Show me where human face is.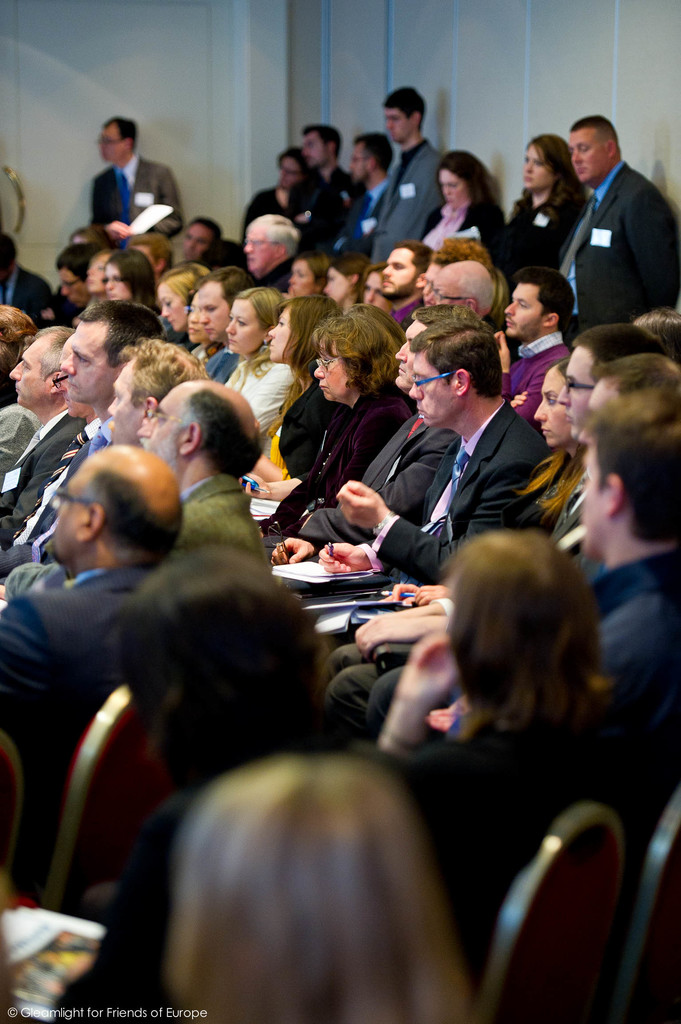
human face is at region(572, 131, 607, 178).
